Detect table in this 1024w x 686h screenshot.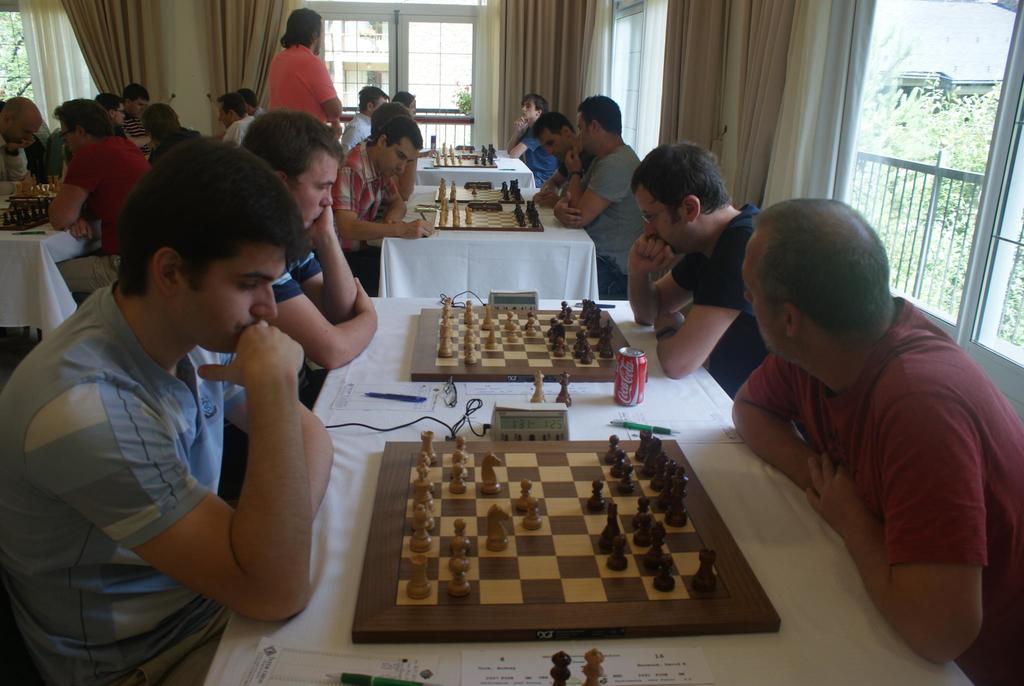
Detection: bbox=[399, 149, 532, 193].
